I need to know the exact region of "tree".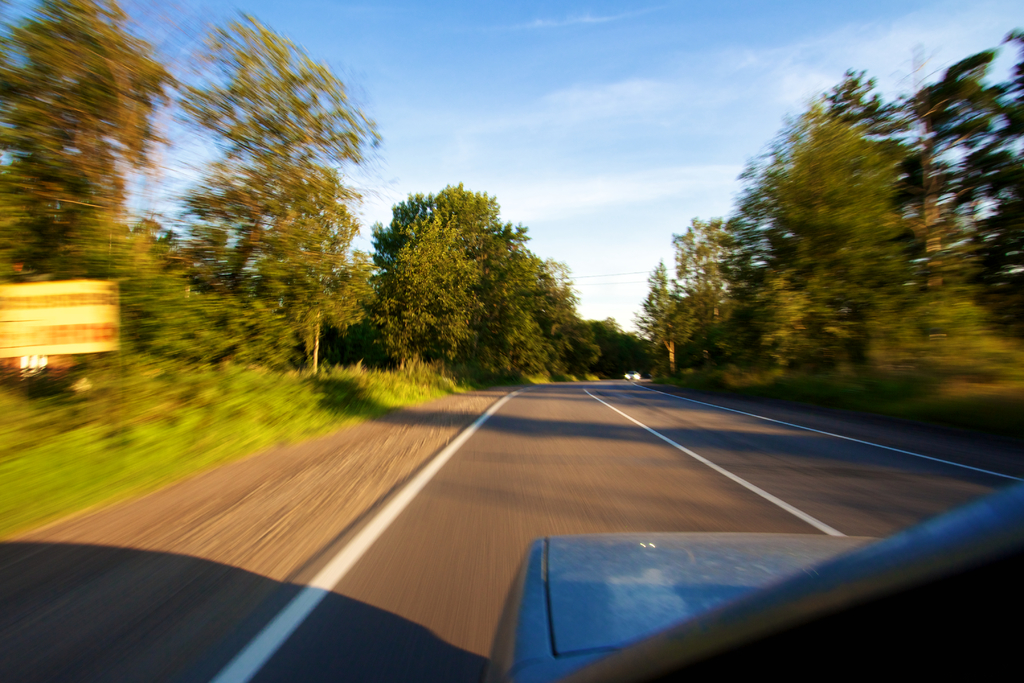
Region: 591,312,659,377.
